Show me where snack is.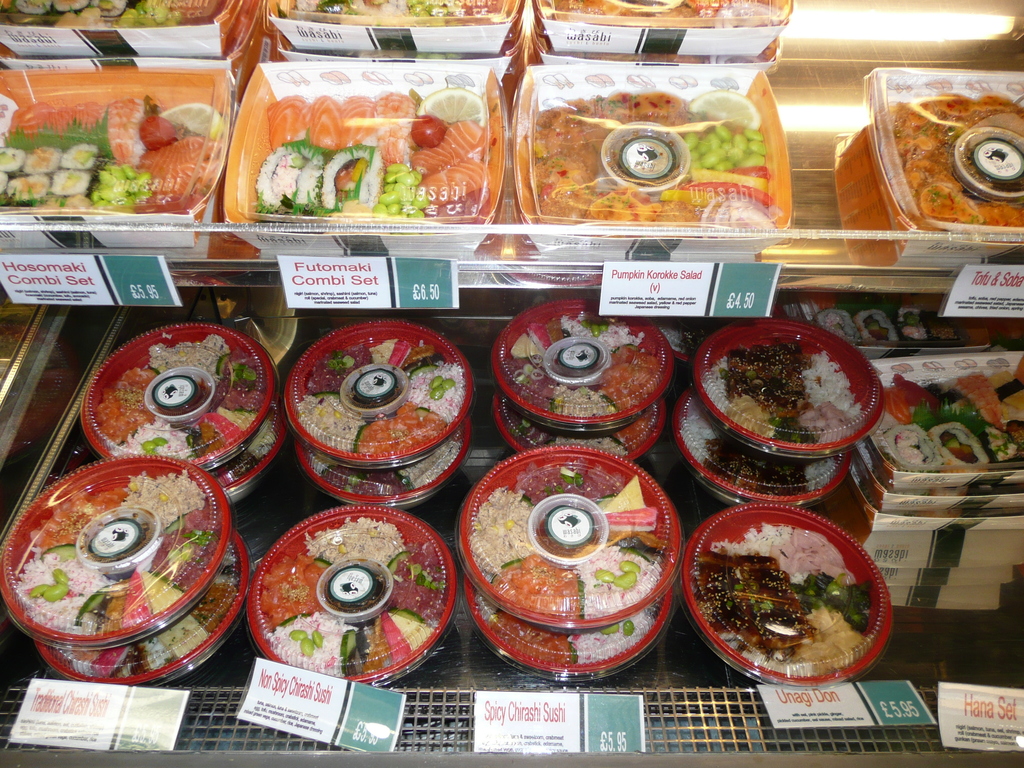
snack is at x1=678, y1=507, x2=891, y2=673.
